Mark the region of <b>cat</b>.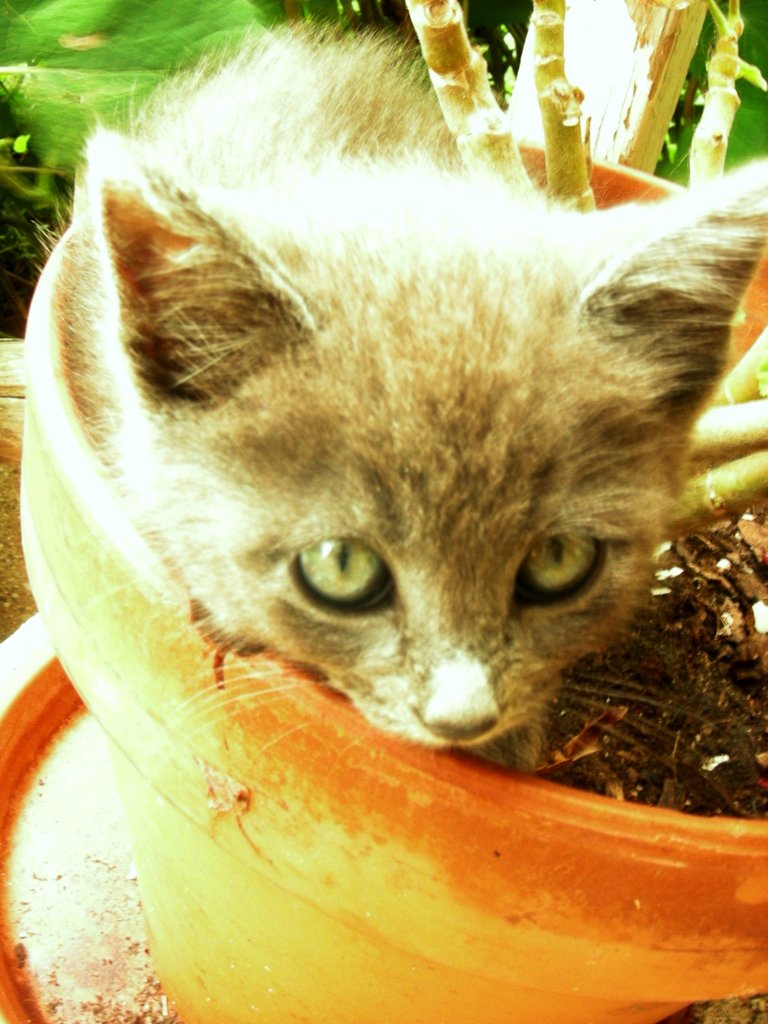
Region: x1=44, y1=18, x2=765, y2=753.
